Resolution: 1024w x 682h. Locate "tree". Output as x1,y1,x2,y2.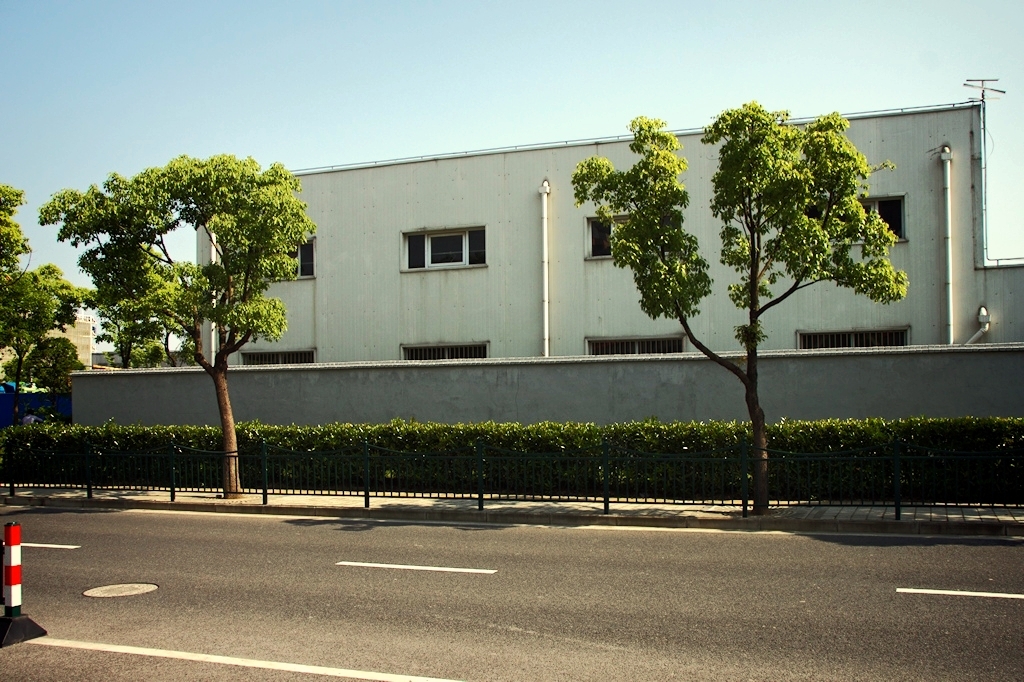
570,100,909,519.
